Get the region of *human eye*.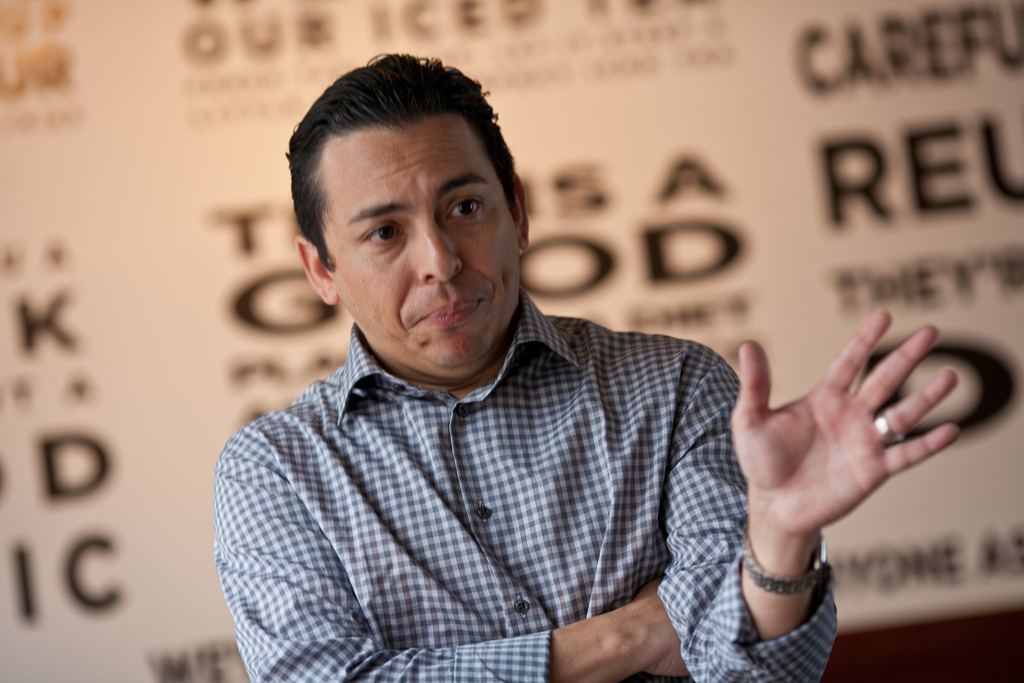
region(333, 199, 418, 270).
